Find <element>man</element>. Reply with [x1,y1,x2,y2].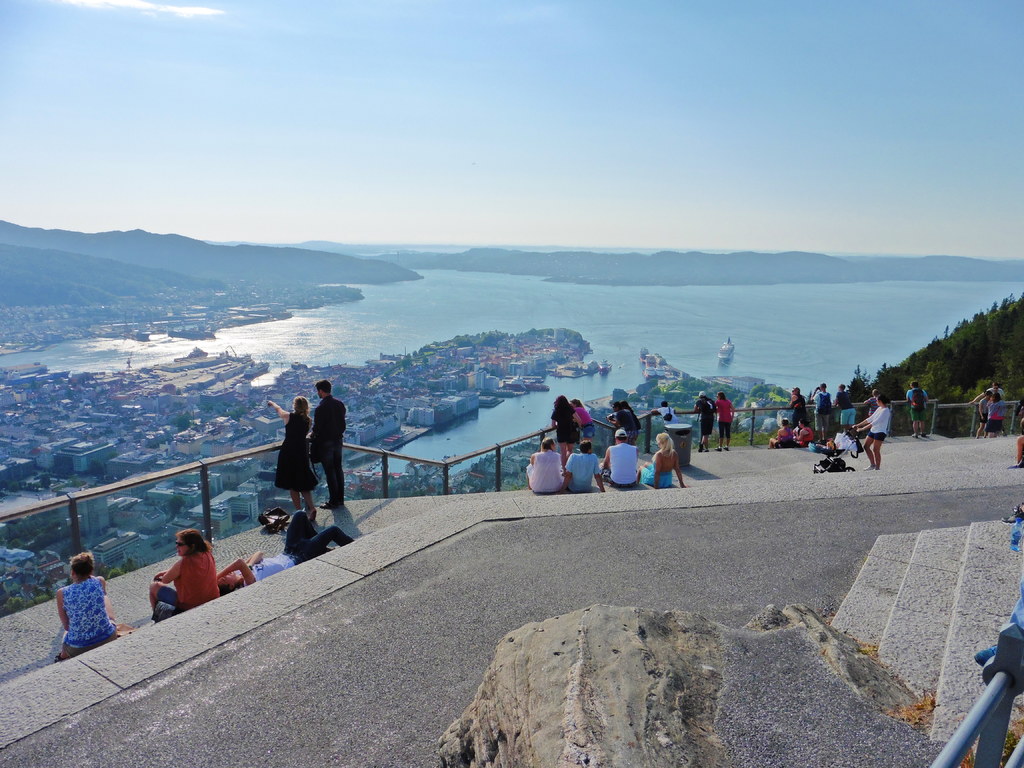
[972,381,1007,437].
